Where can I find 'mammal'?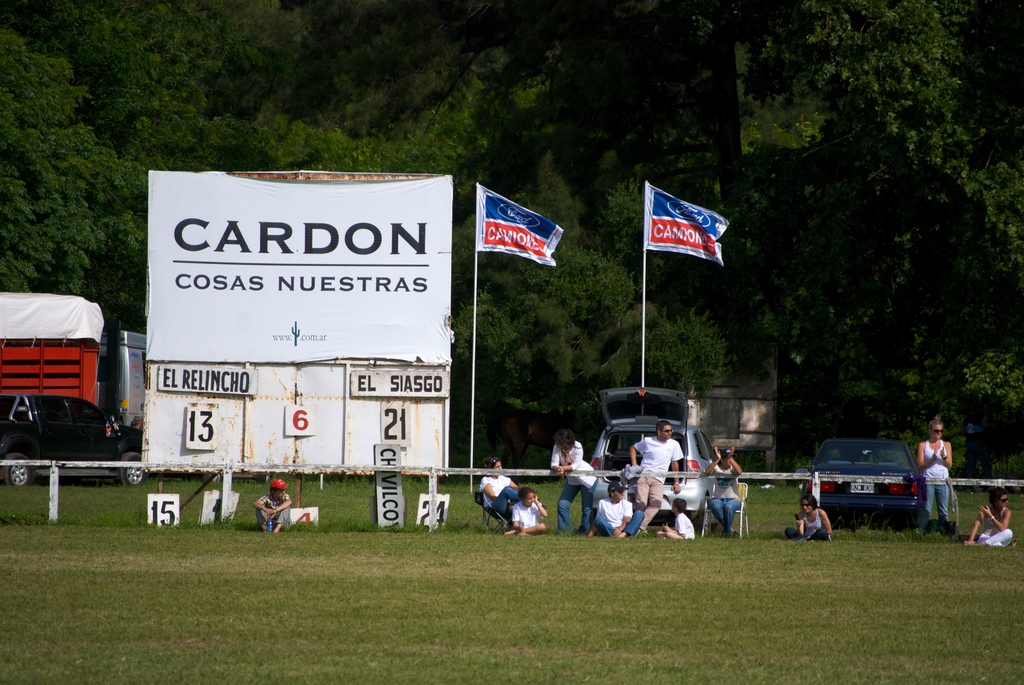
You can find it at region(632, 422, 684, 531).
